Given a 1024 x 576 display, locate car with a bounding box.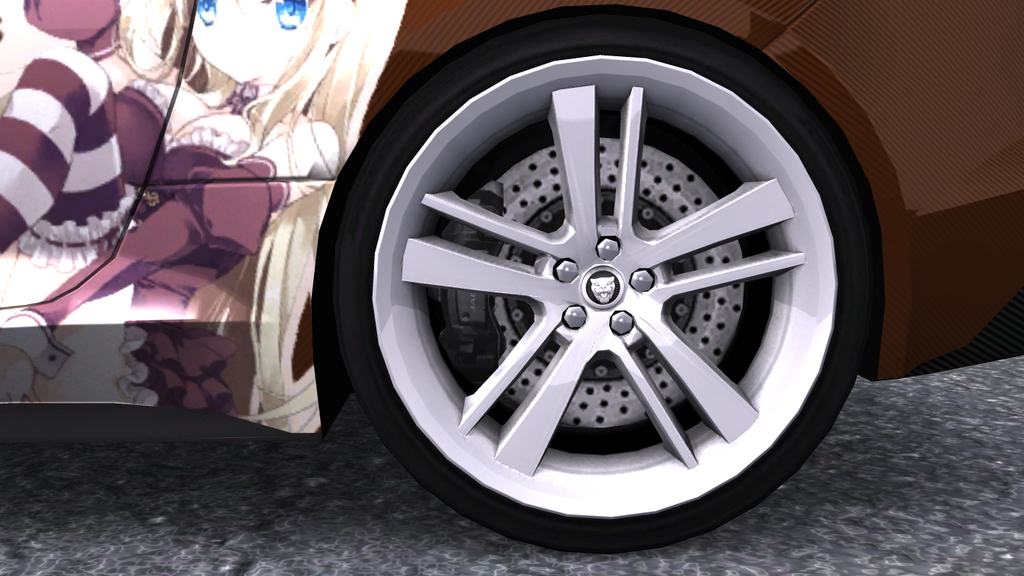
Located: box(0, 0, 1023, 554).
